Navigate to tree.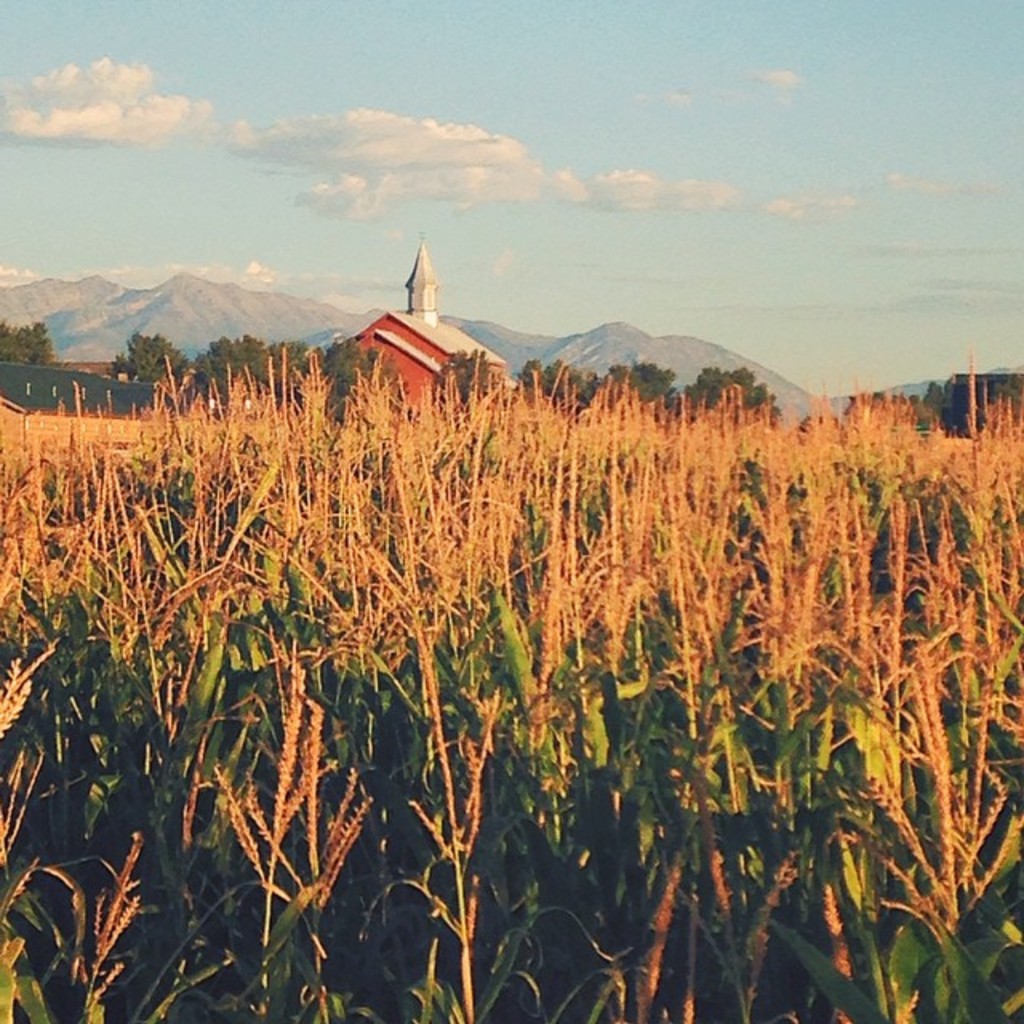
Navigation target: detection(109, 331, 202, 405).
